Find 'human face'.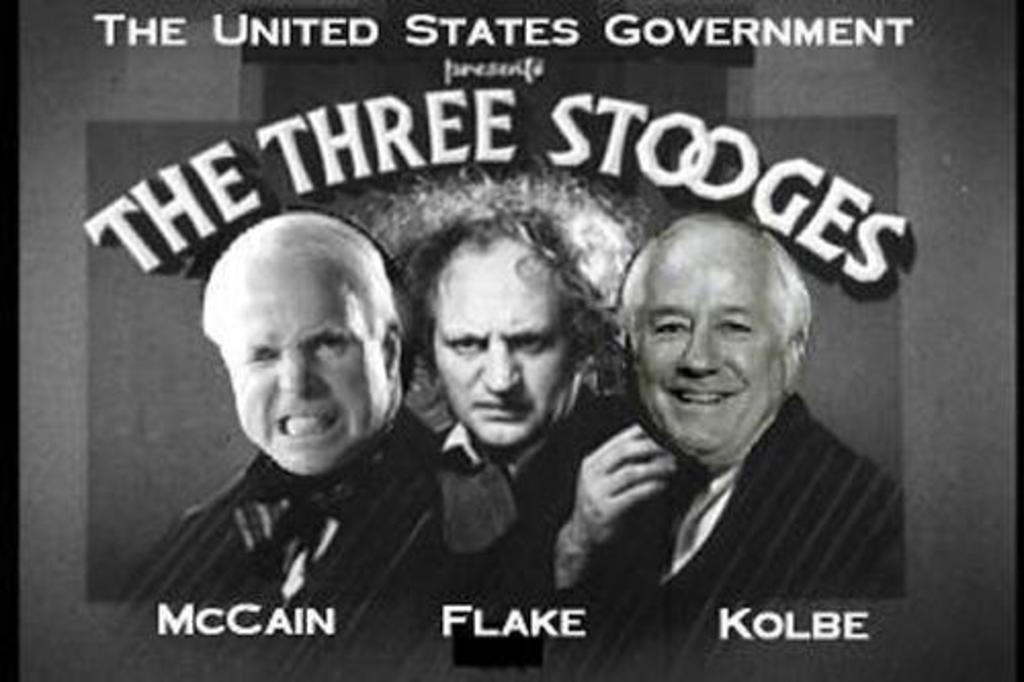
region(625, 225, 788, 471).
